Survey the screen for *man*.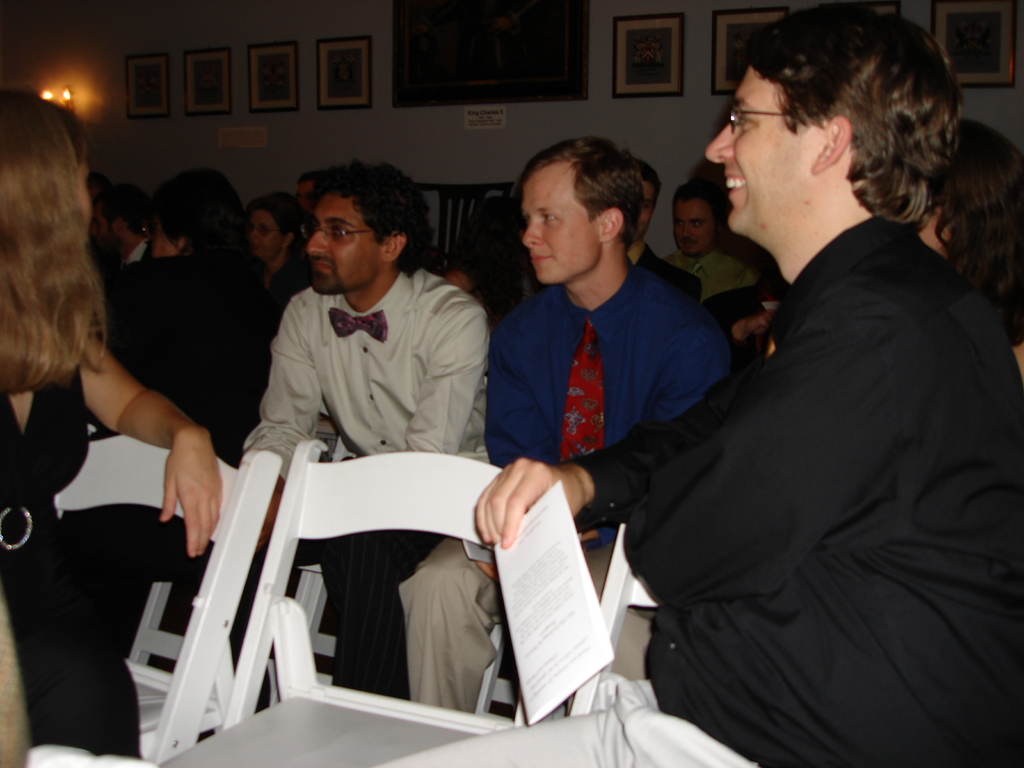
Survey found: BBox(376, 0, 1023, 767).
